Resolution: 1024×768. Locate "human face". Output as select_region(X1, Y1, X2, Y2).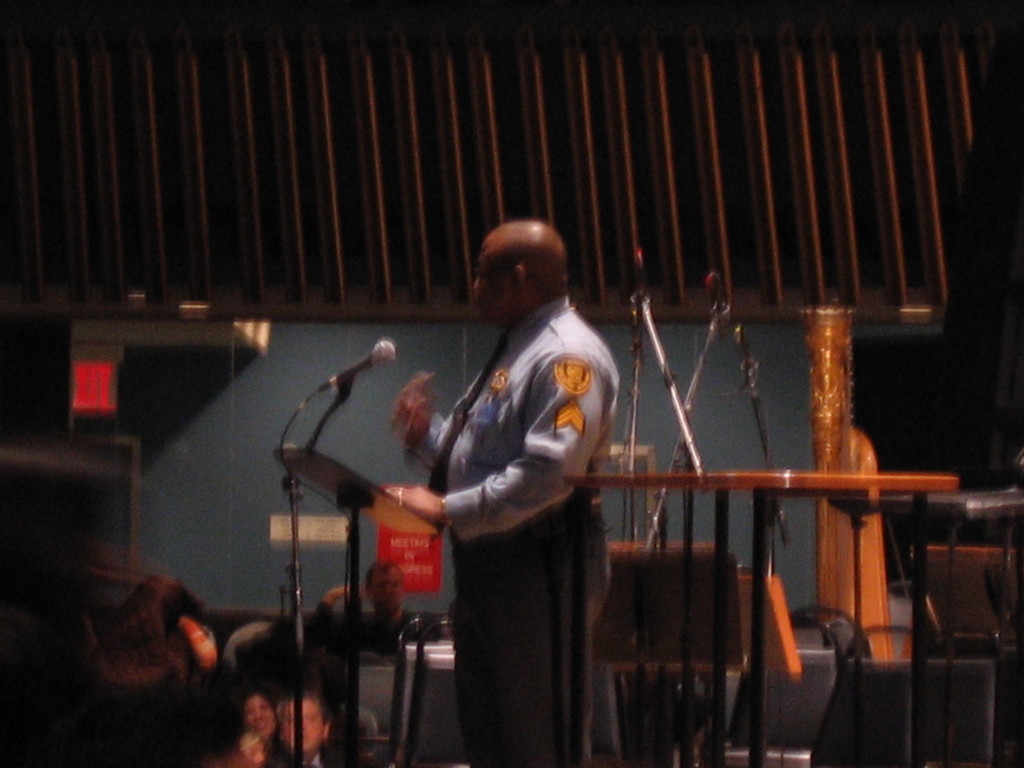
select_region(469, 233, 520, 320).
